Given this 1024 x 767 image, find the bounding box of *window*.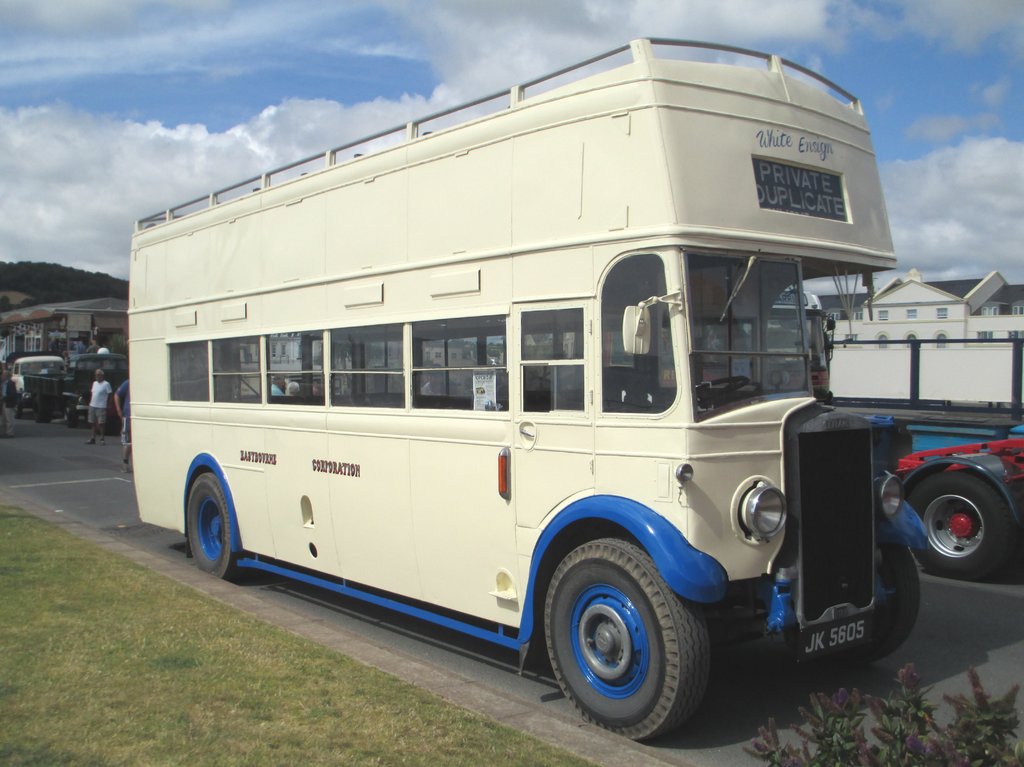
877, 308, 890, 325.
